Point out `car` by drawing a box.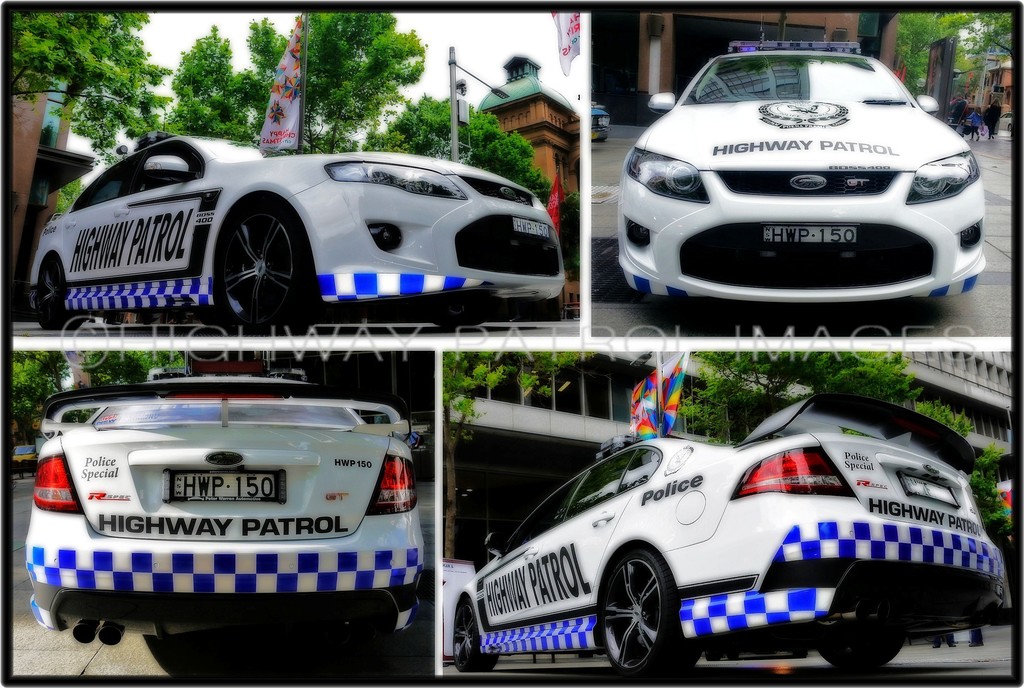
locate(454, 395, 1015, 678).
